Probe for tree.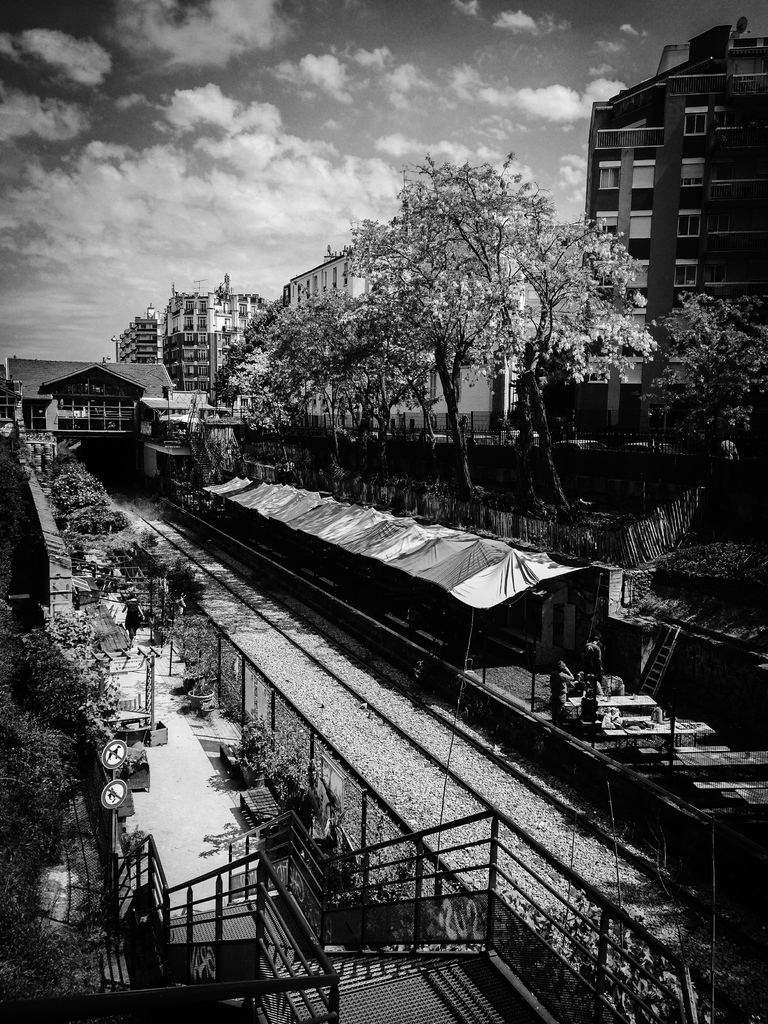
Probe result: left=207, top=305, right=326, bottom=483.
